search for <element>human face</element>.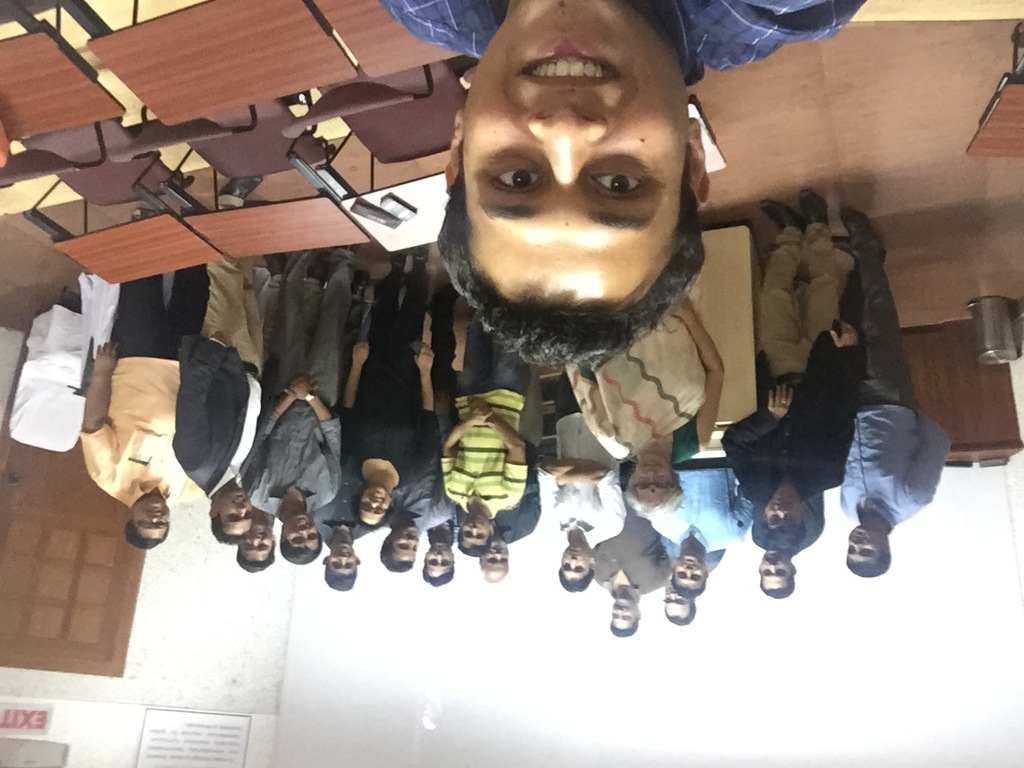
Found at (239, 522, 273, 561).
